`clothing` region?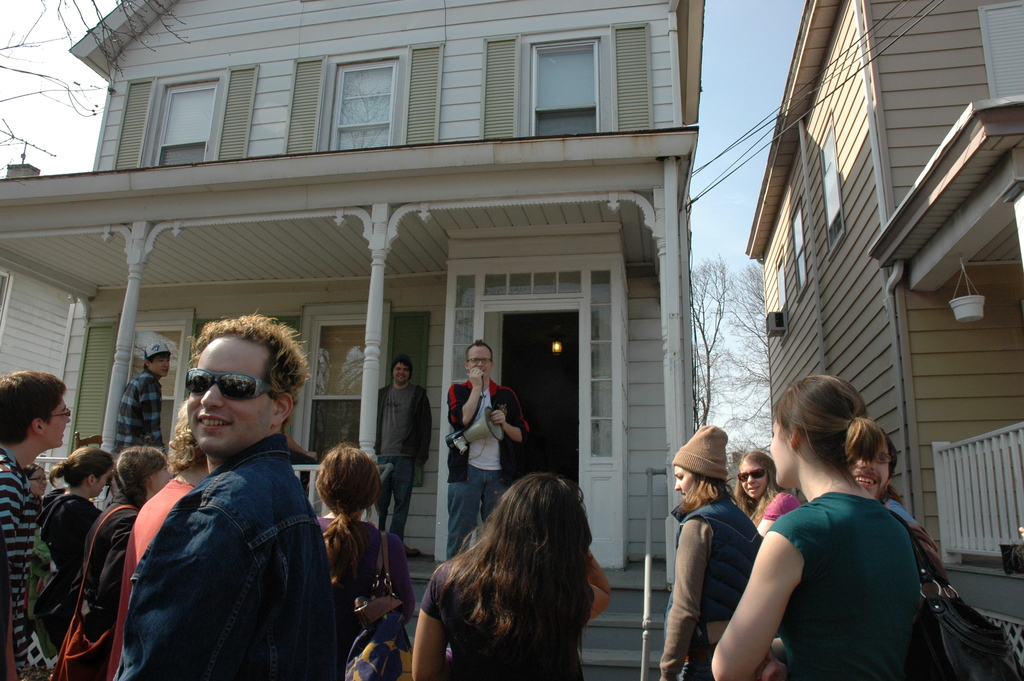
box(115, 434, 337, 680)
